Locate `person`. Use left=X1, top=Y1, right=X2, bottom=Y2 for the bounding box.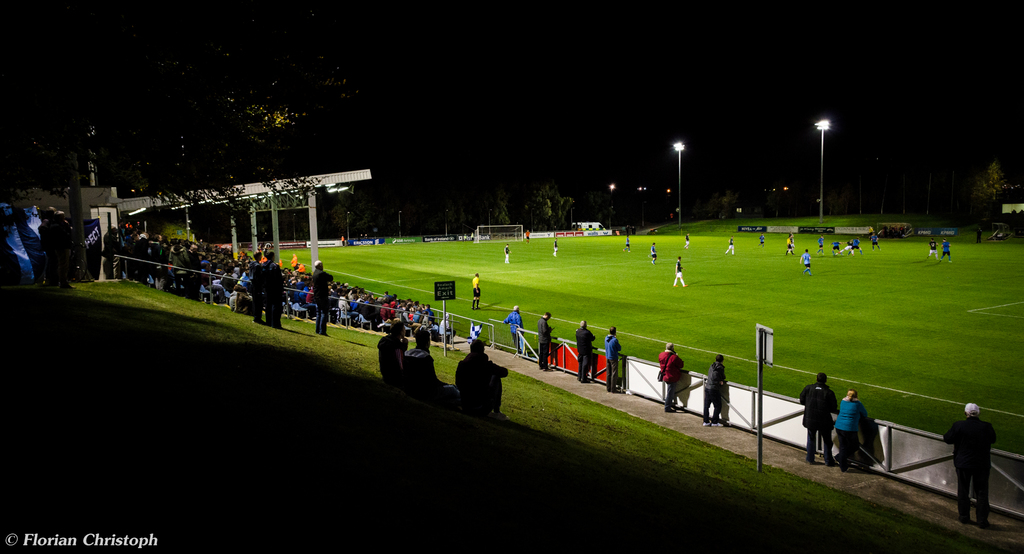
left=524, top=230, right=531, bottom=243.
